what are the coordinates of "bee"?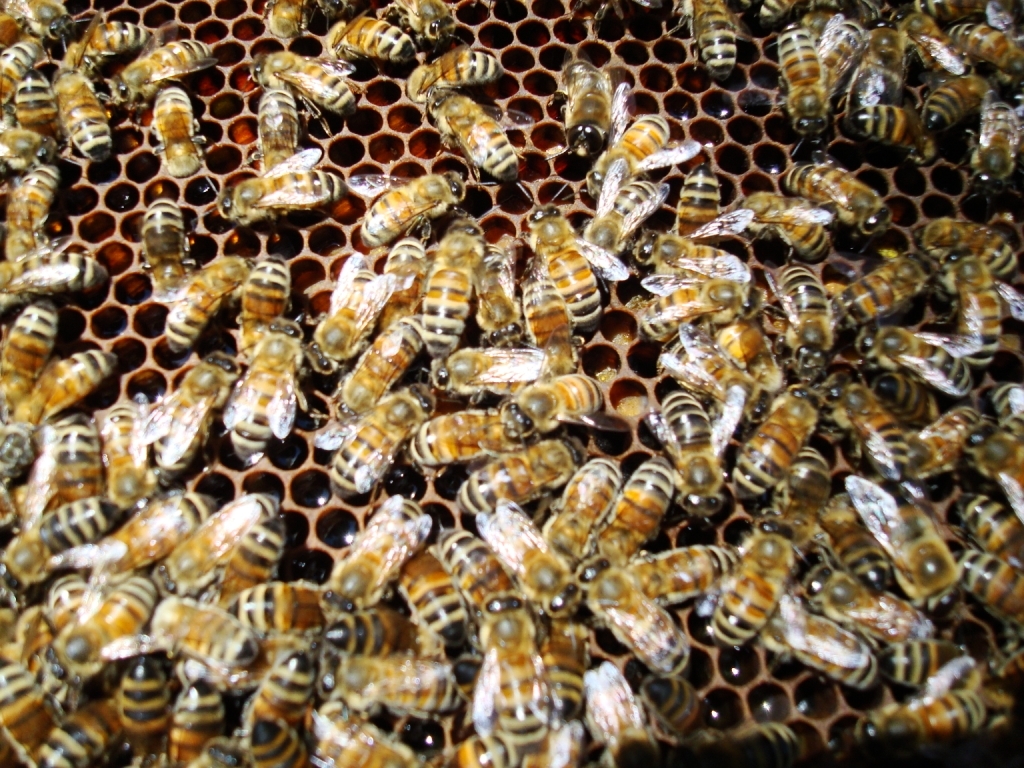
[x1=593, y1=78, x2=713, y2=192].
